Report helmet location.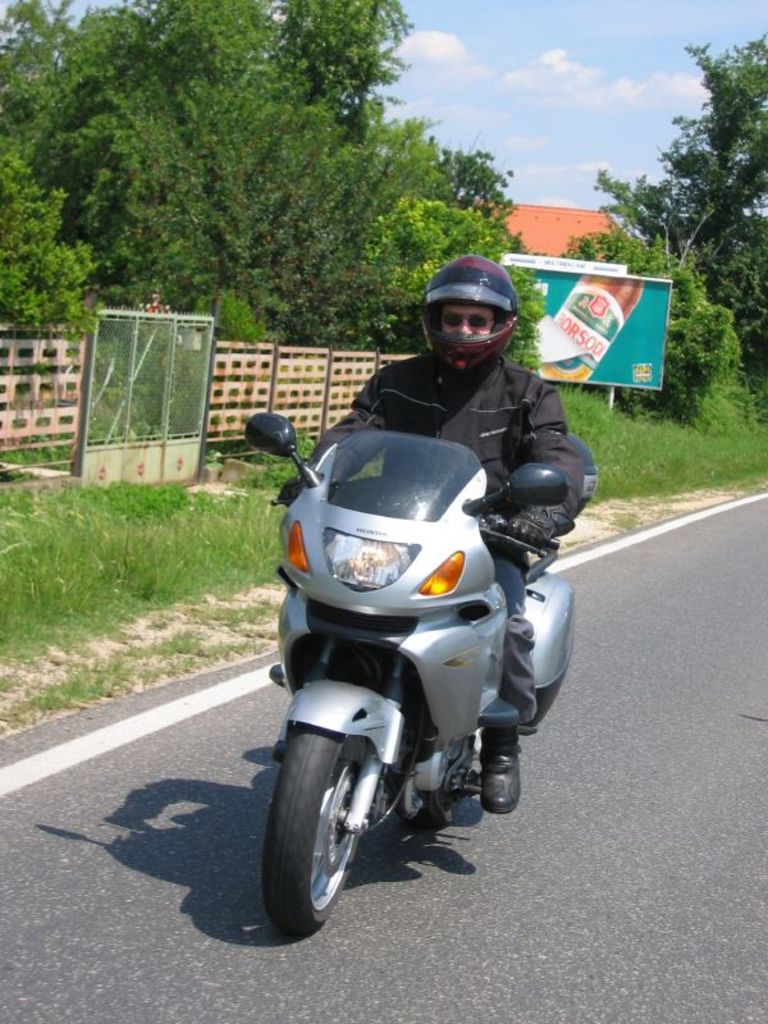
Report: Rect(410, 251, 522, 371).
